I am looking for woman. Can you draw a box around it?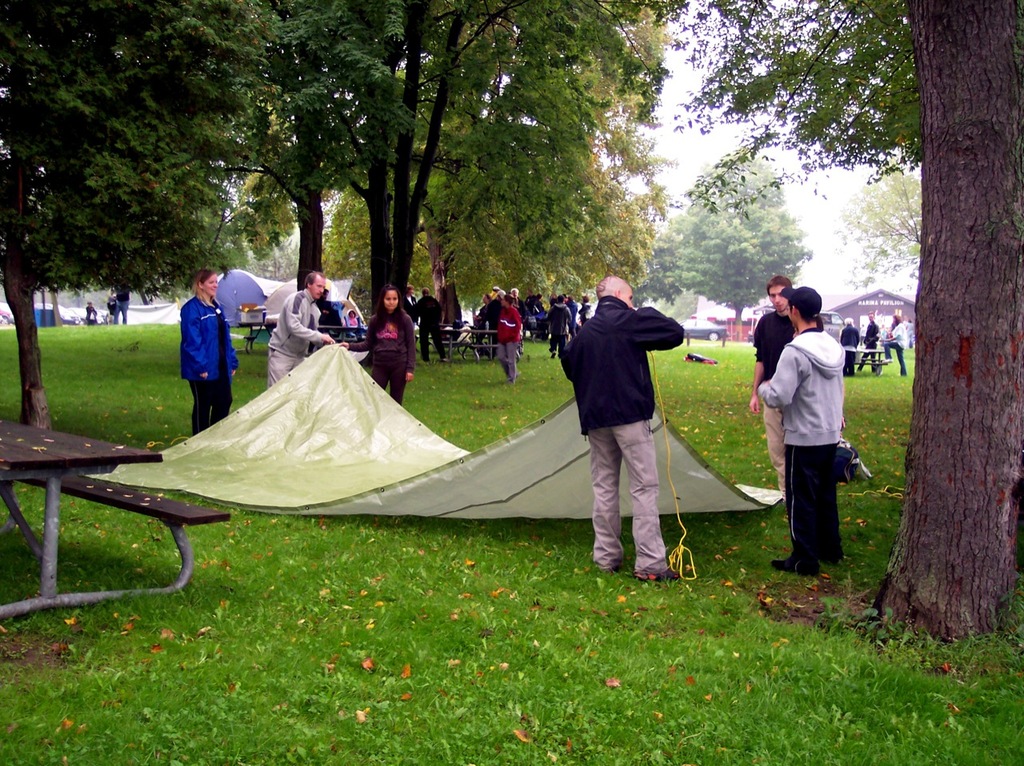
Sure, the bounding box is crop(177, 260, 244, 436).
